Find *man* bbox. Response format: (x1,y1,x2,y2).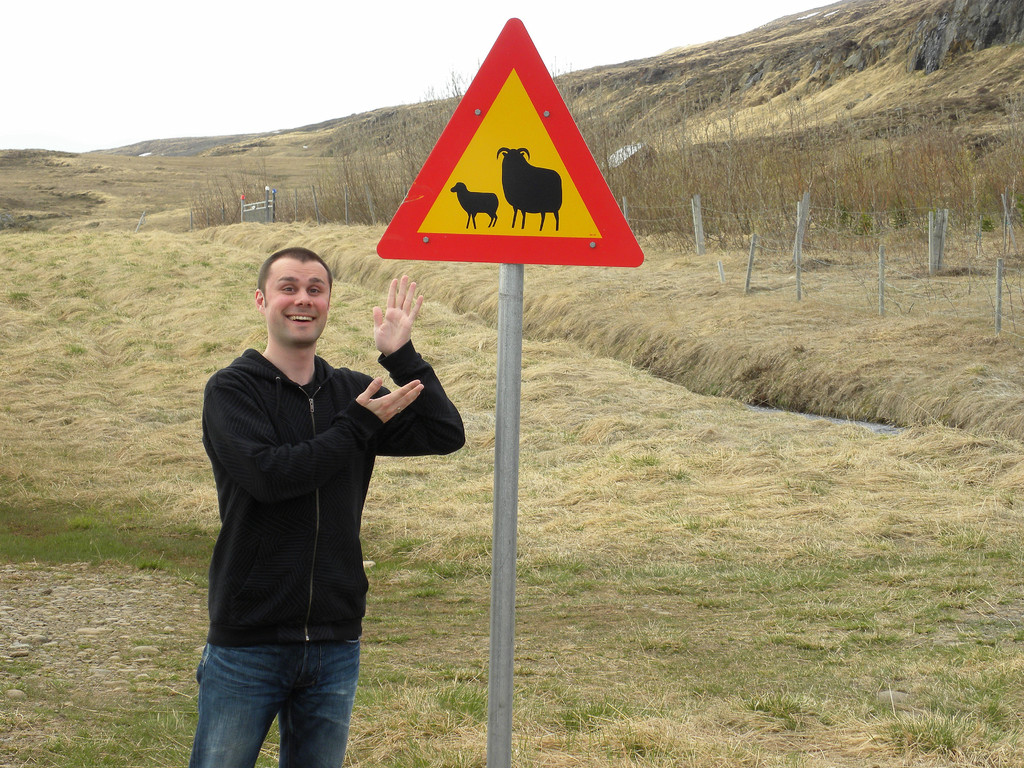
(180,241,442,762).
